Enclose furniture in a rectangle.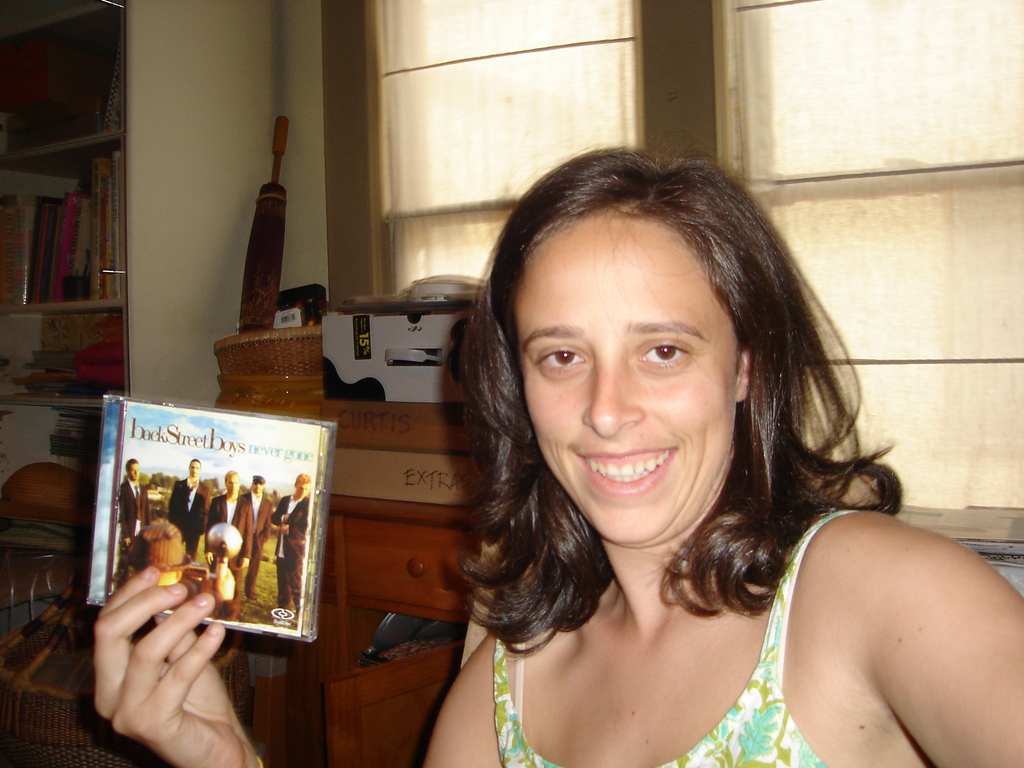
[left=3, top=464, right=95, bottom=668].
